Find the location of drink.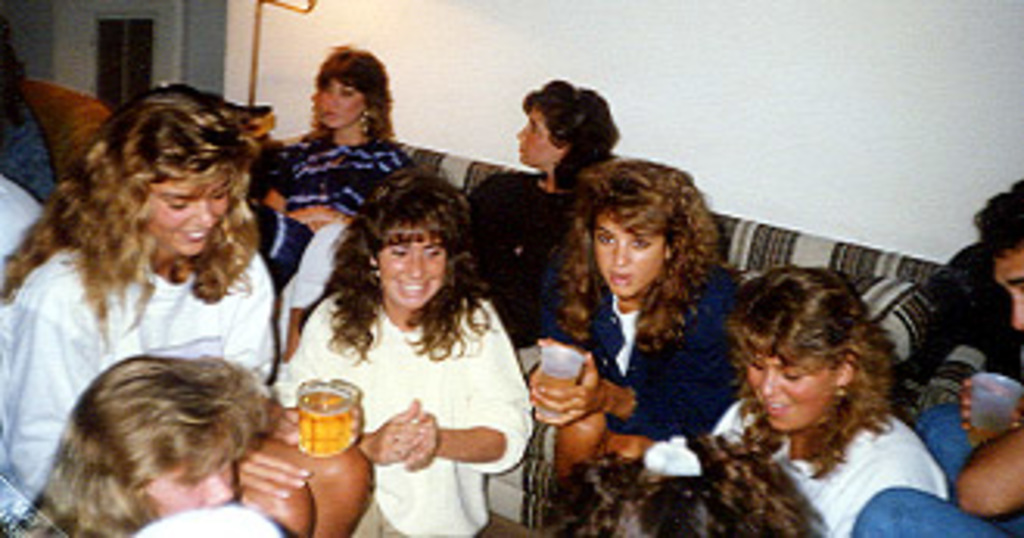
Location: [296,389,358,460].
